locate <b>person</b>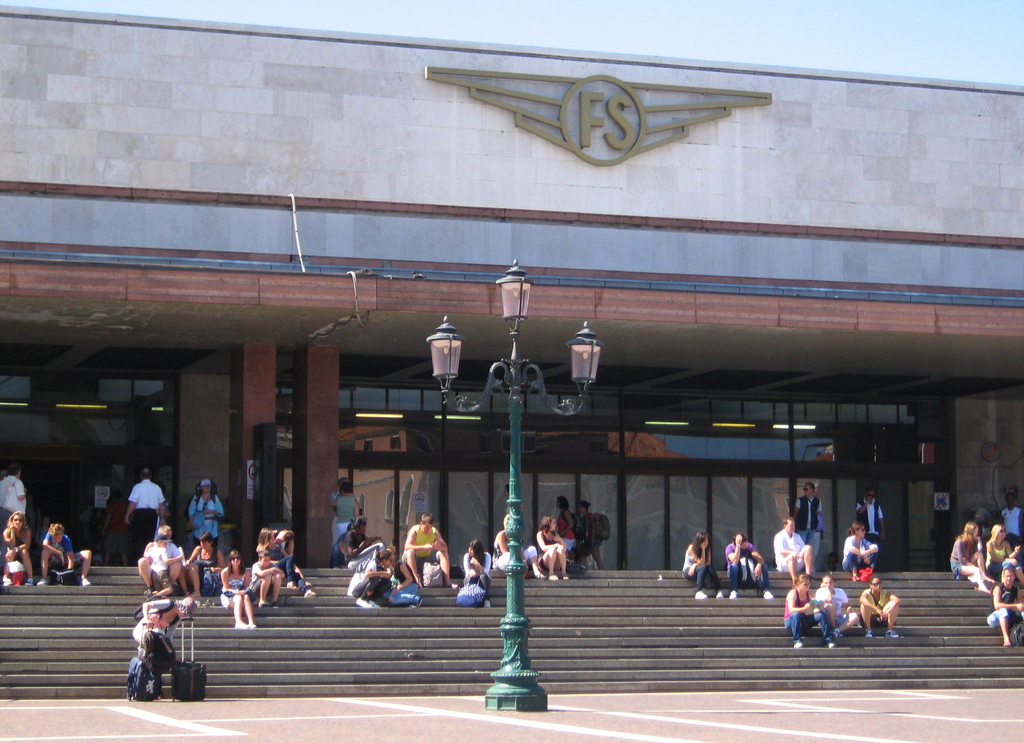
794/482/826/566
